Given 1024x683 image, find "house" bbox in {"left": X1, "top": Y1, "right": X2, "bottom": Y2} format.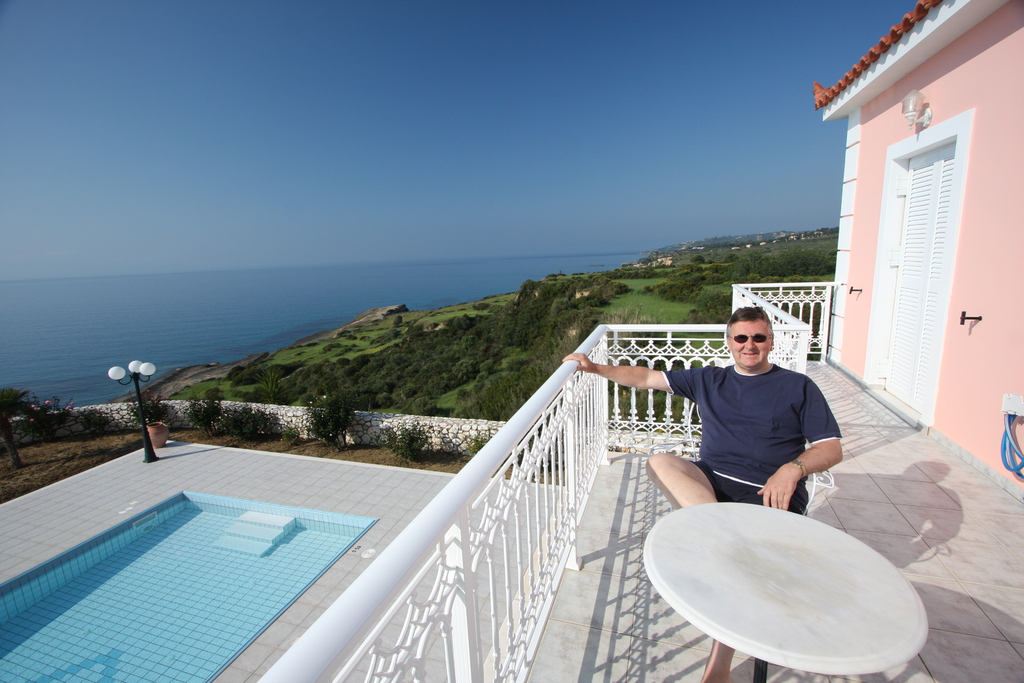
{"left": 178, "top": 100, "right": 985, "bottom": 648}.
